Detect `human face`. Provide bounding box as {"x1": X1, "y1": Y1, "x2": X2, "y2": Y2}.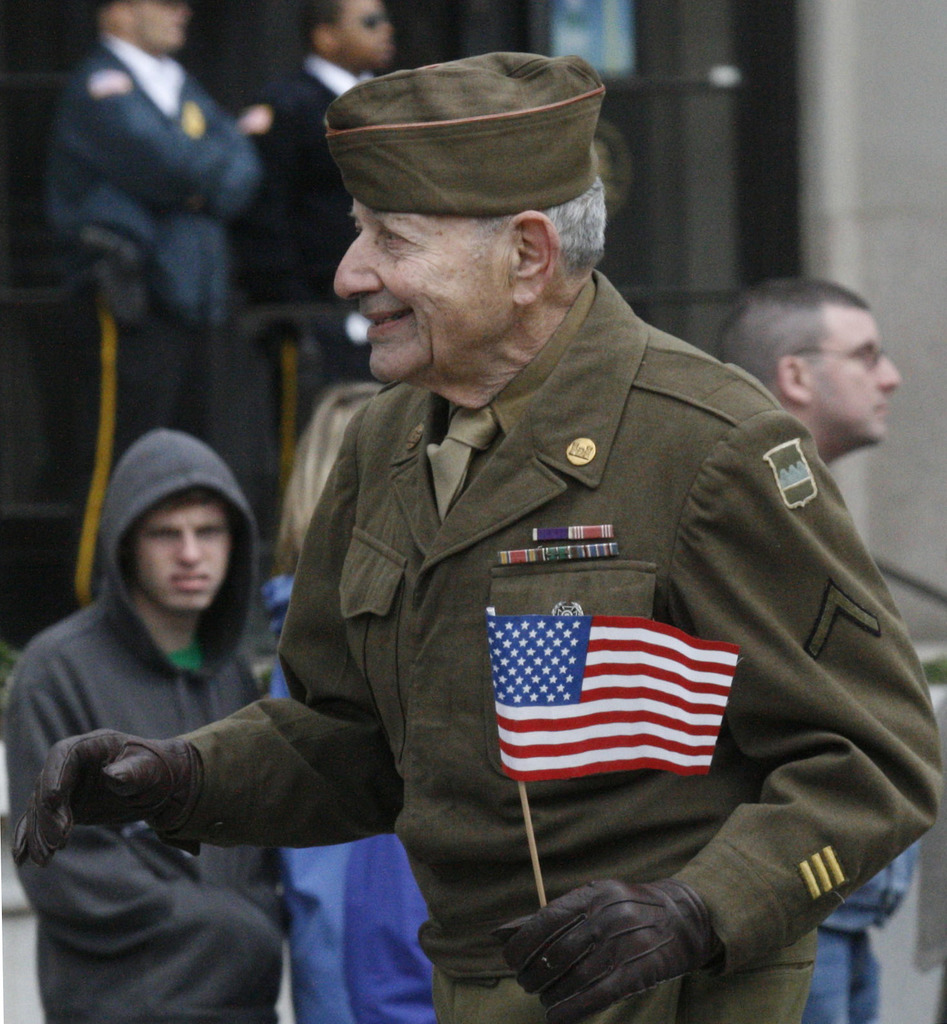
{"x1": 803, "y1": 305, "x2": 908, "y2": 447}.
